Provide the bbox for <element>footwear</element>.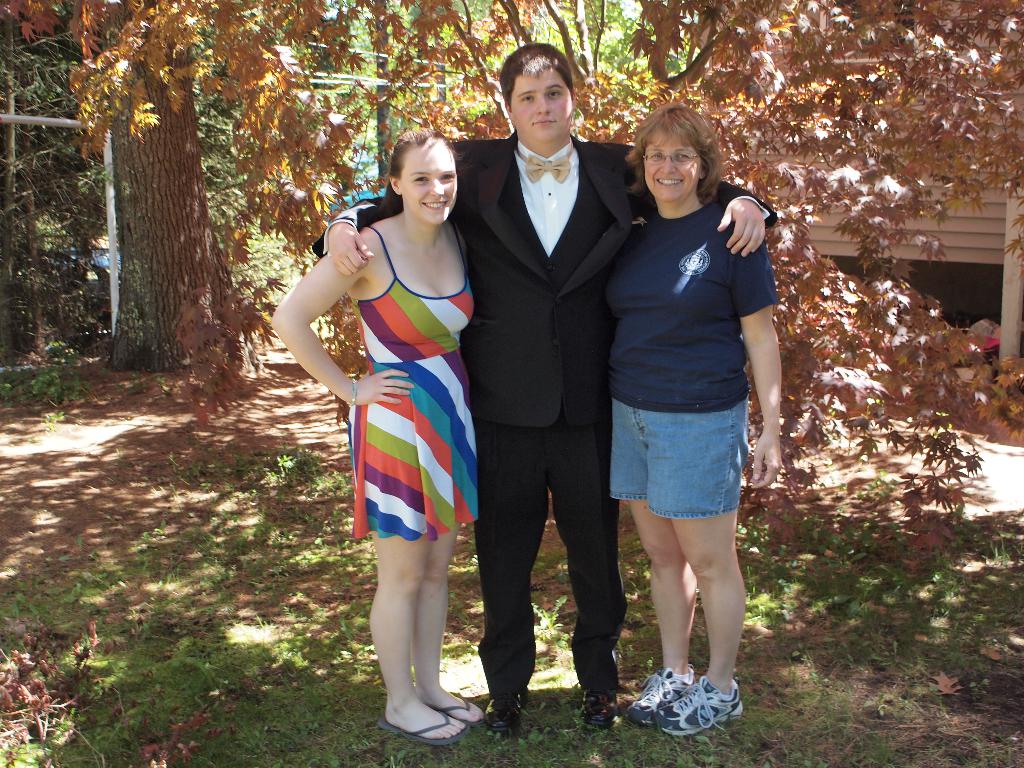
(652, 676, 742, 739).
